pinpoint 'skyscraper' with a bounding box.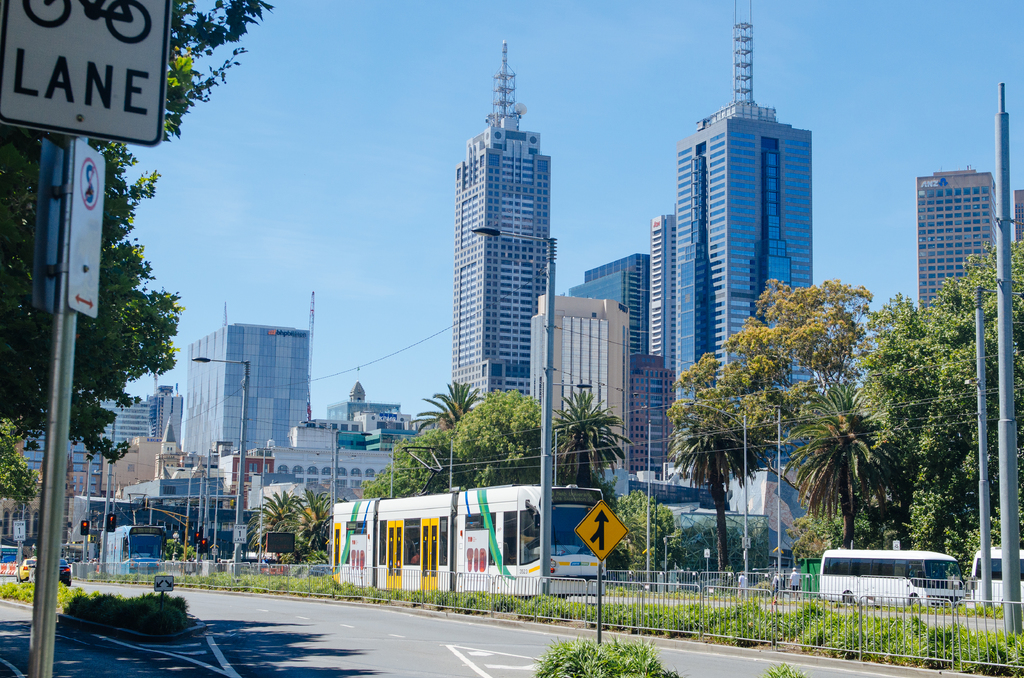
{"x1": 447, "y1": 111, "x2": 554, "y2": 408}.
